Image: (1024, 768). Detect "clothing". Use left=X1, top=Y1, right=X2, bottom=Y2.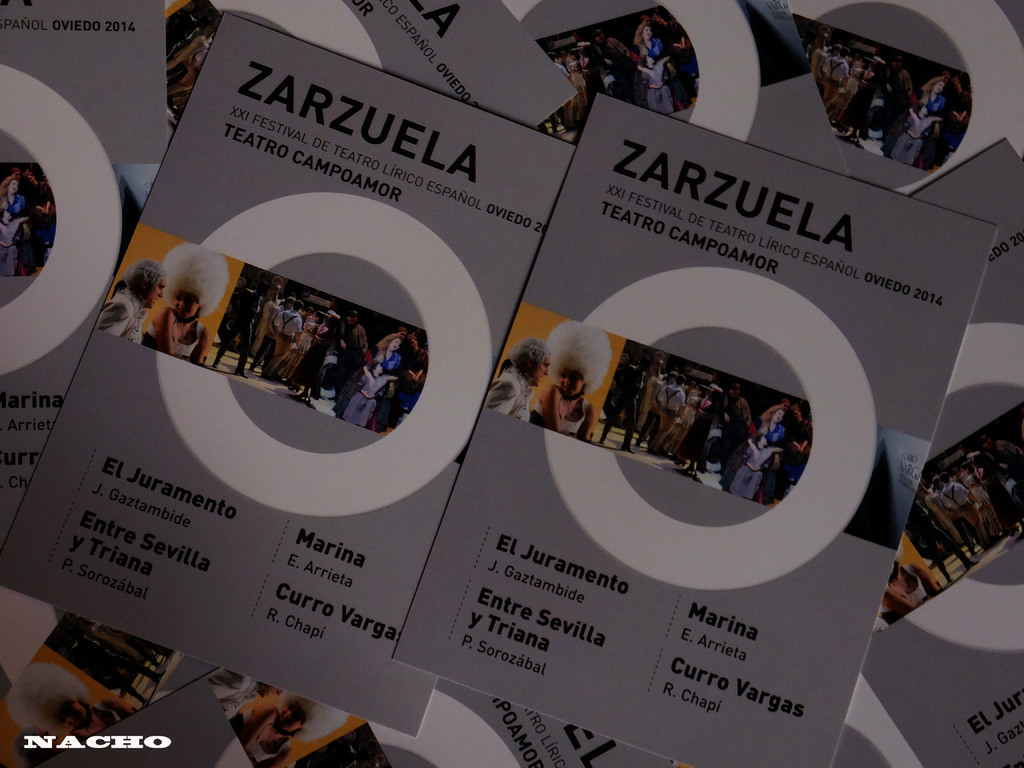
left=0, top=186, right=51, bottom=277.
